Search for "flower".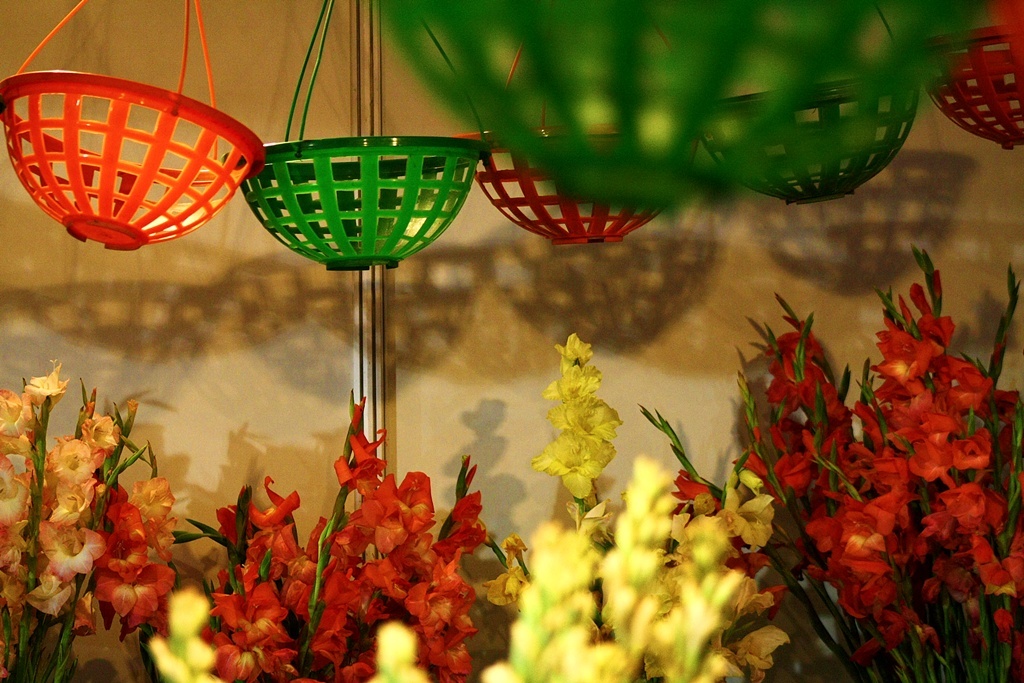
Found at select_region(0, 356, 186, 681).
